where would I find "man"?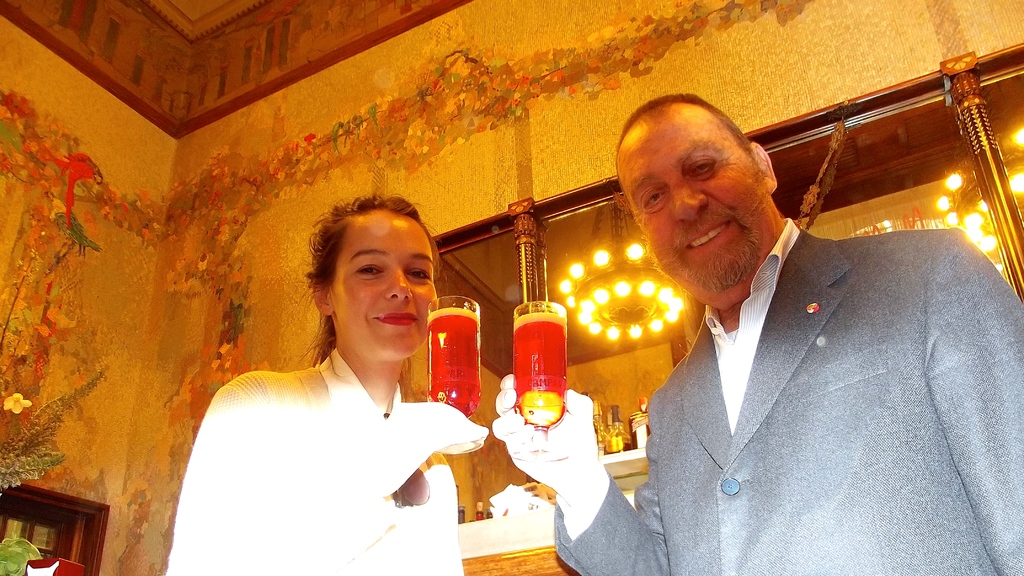
At <bbox>577, 92, 1000, 557</bbox>.
